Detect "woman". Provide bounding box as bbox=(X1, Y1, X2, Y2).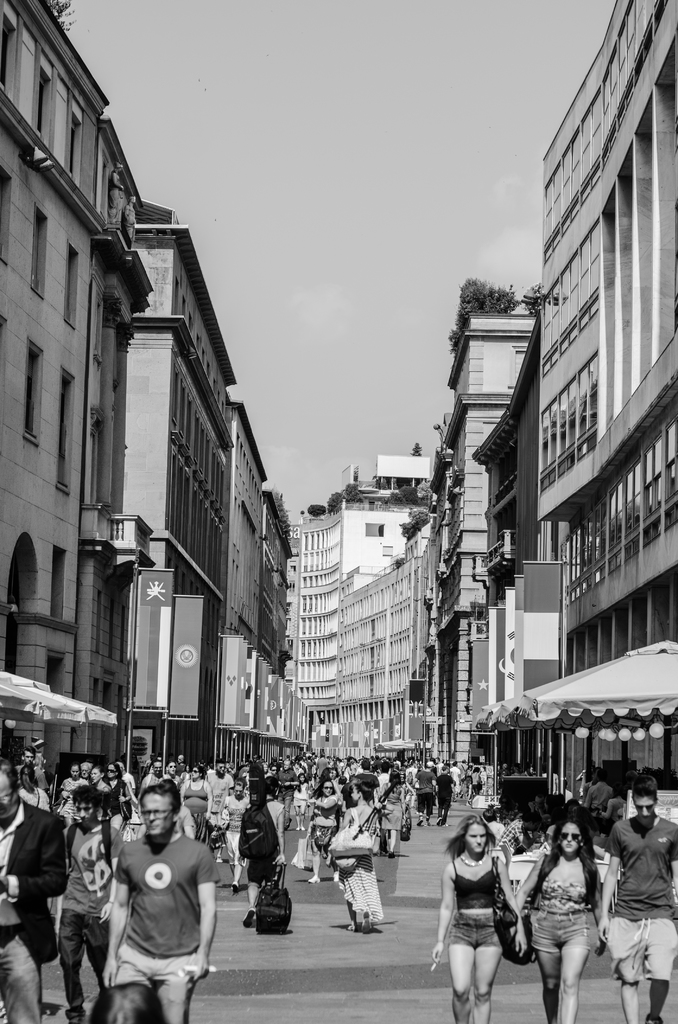
bbox=(109, 762, 133, 862).
